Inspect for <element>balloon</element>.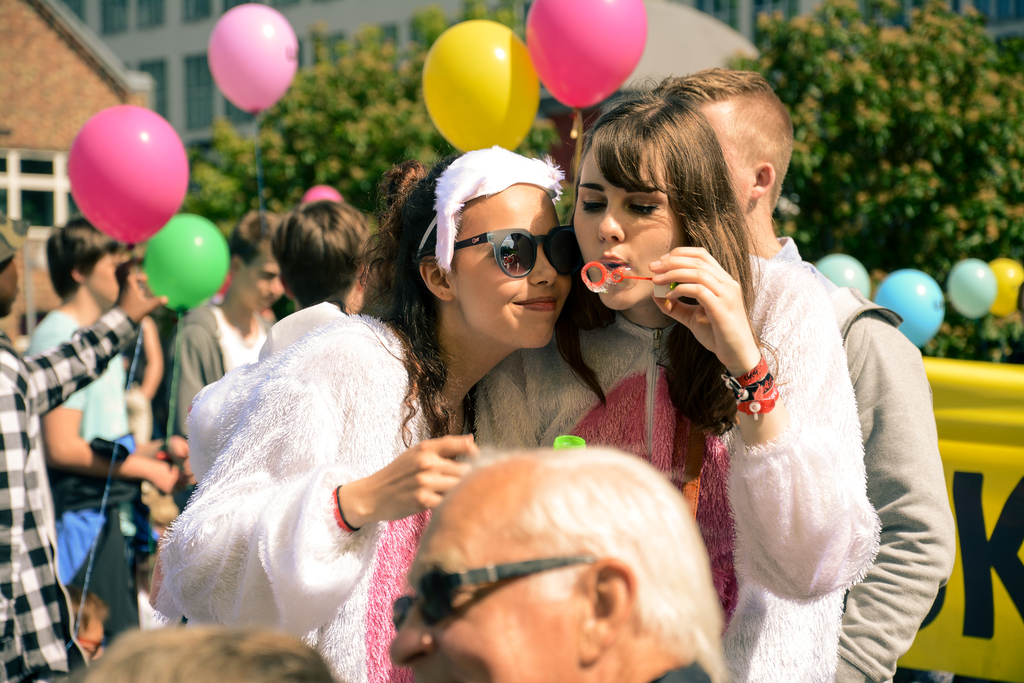
Inspection: (986, 258, 1023, 313).
